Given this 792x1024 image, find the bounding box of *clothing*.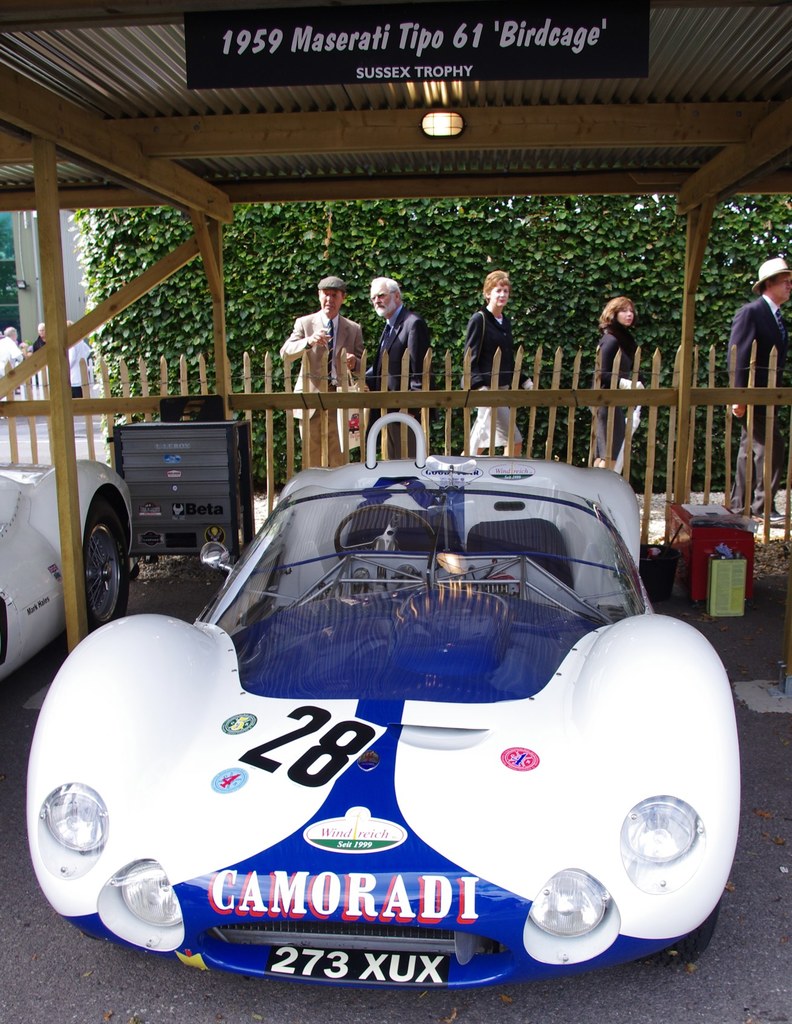
0,330,22,381.
